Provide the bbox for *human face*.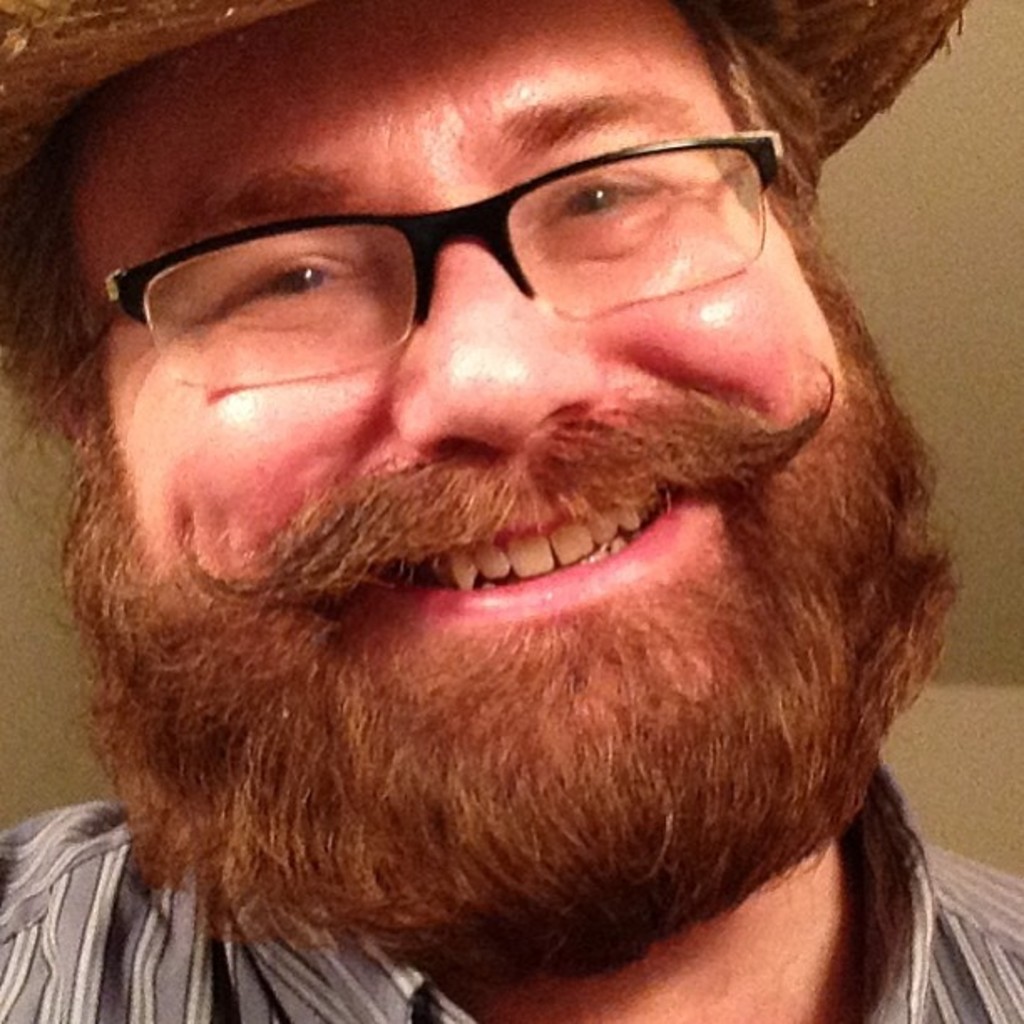
Rect(38, 0, 925, 957).
